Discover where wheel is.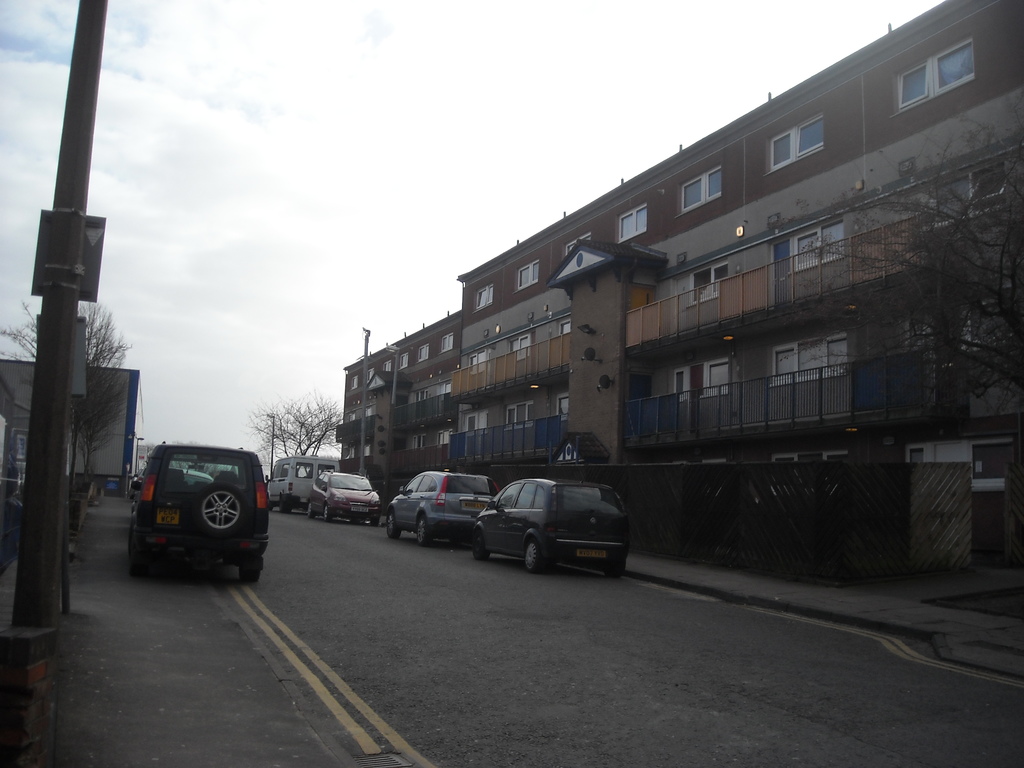
Discovered at <region>132, 556, 145, 577</region>.
